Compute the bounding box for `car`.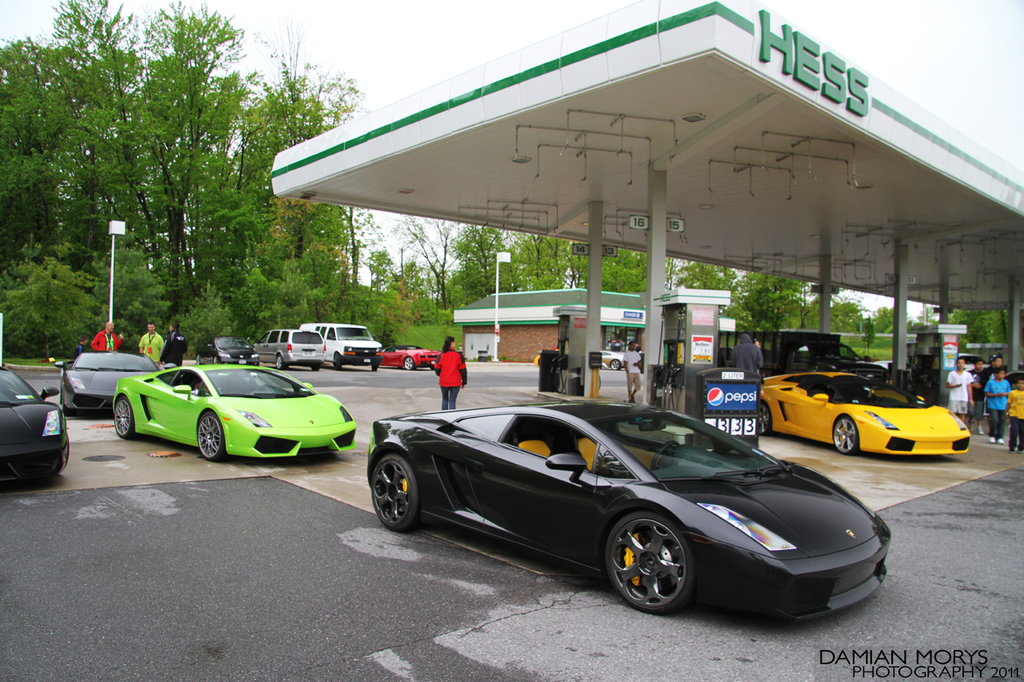
598 351 625 369.
